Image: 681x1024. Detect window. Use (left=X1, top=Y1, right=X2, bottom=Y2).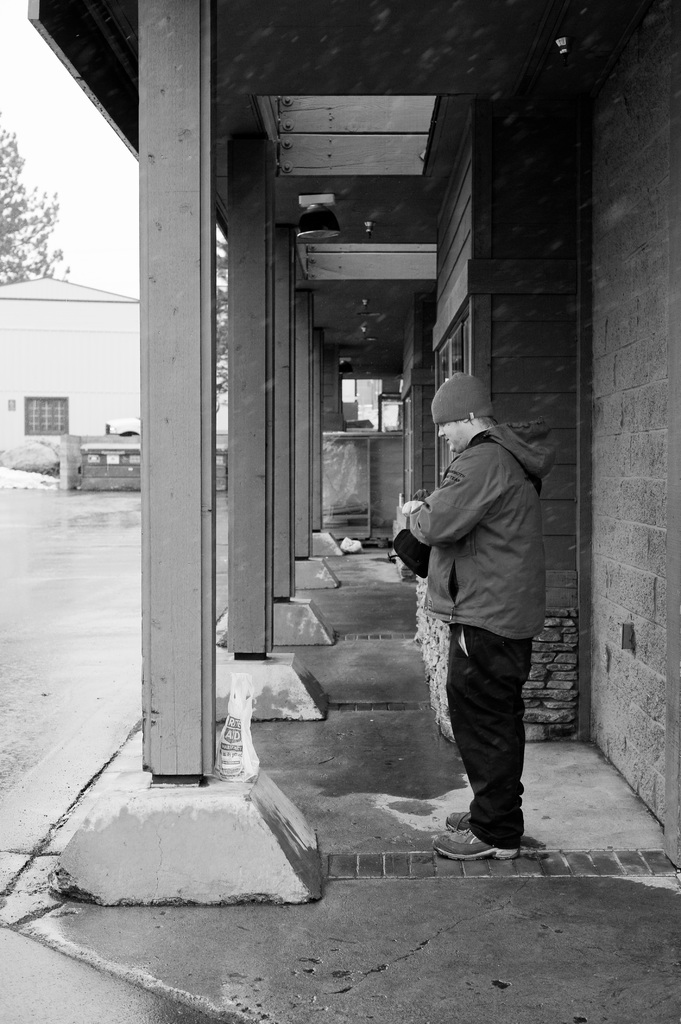
(left=25, top=390, right=70, bottom=435).
